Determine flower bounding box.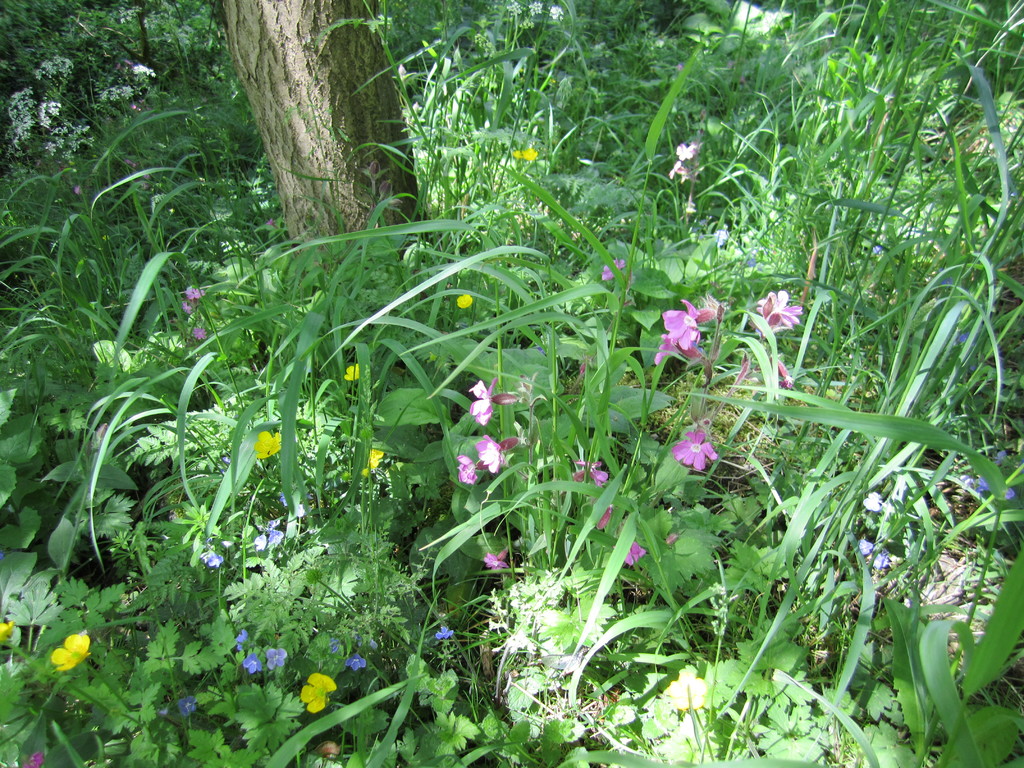
Determined: [468, 379, 513, 426].
